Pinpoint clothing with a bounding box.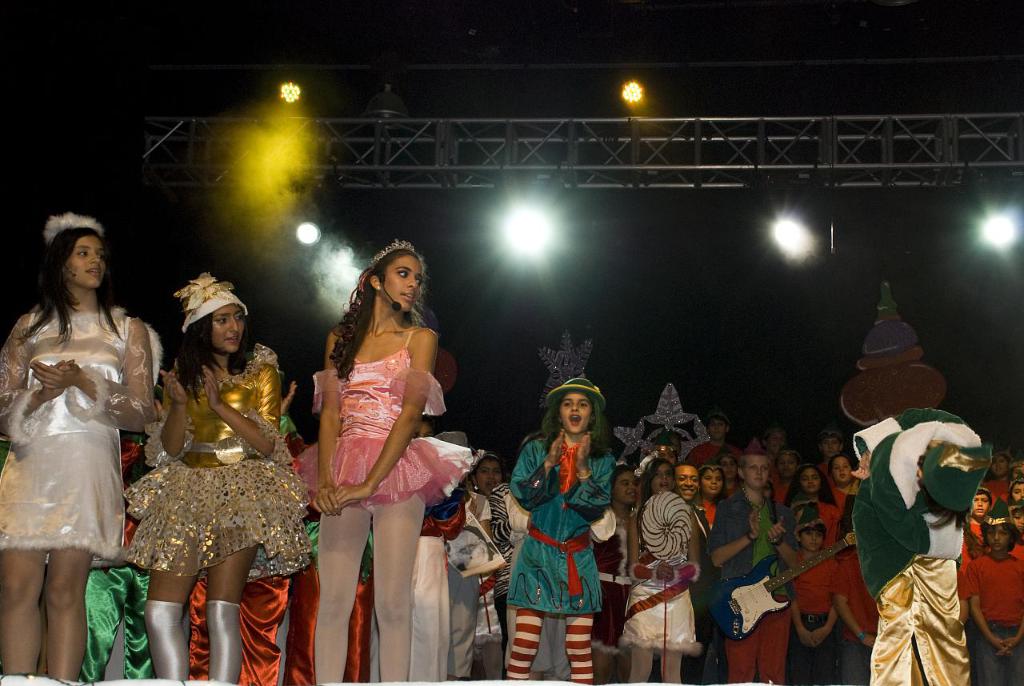
BBox(152, 355, 310, 564).
